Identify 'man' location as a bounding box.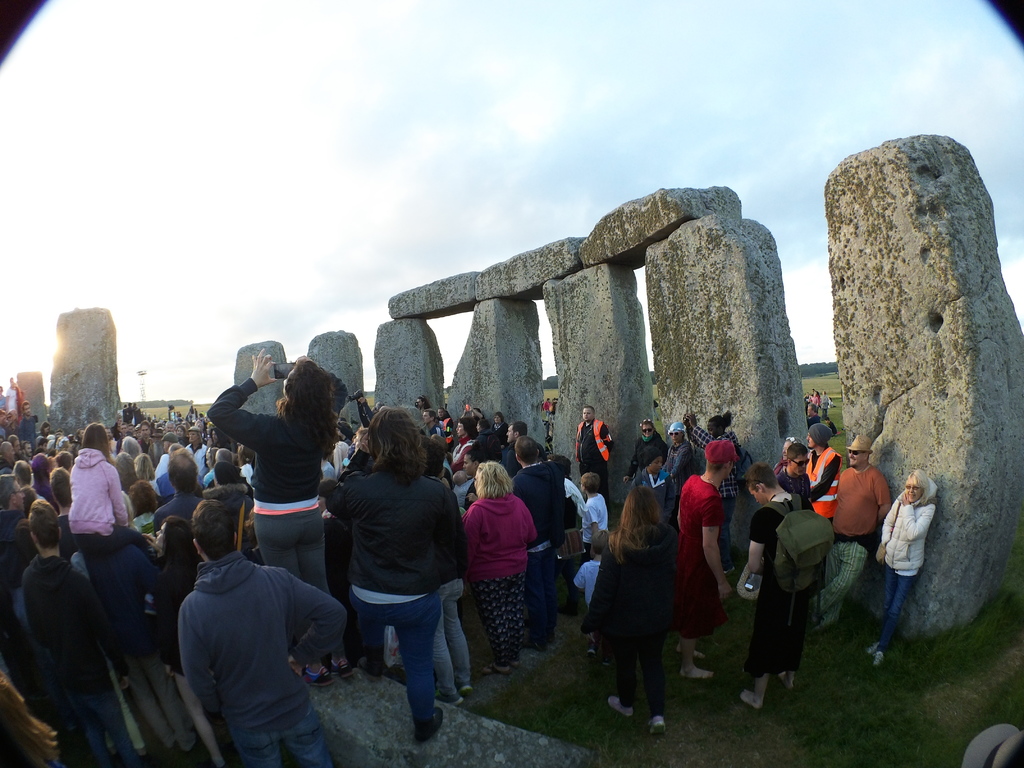
x1=805 y1=422 x2=843 y2=594.
